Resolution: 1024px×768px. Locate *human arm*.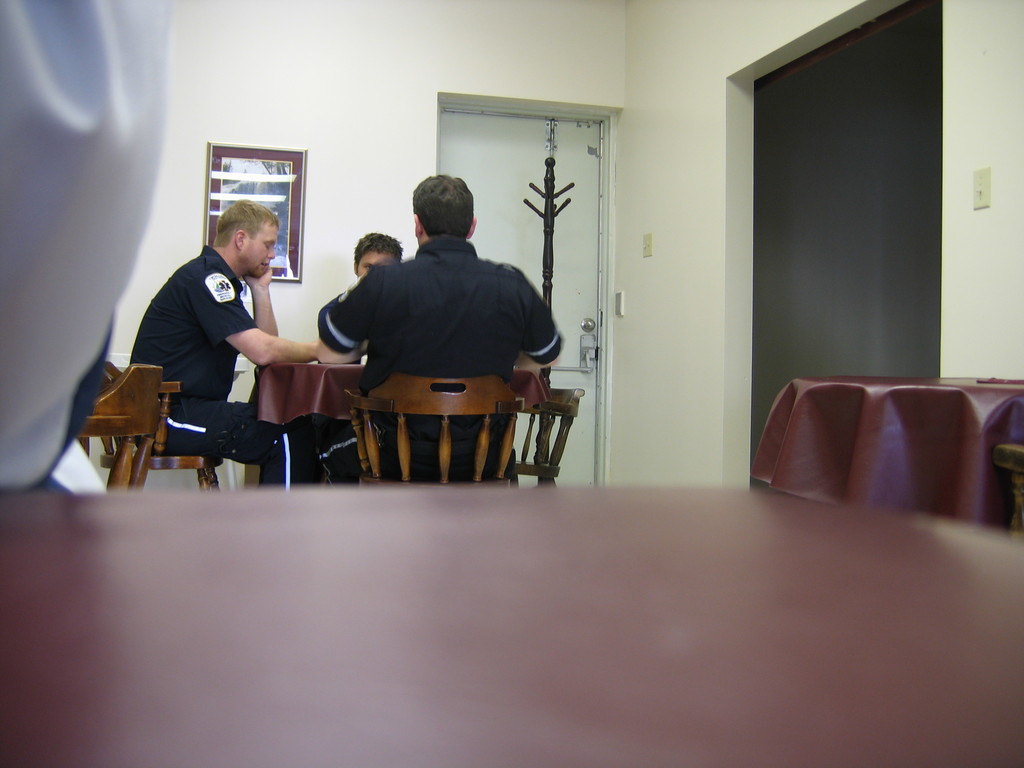
220 268 346 373.
